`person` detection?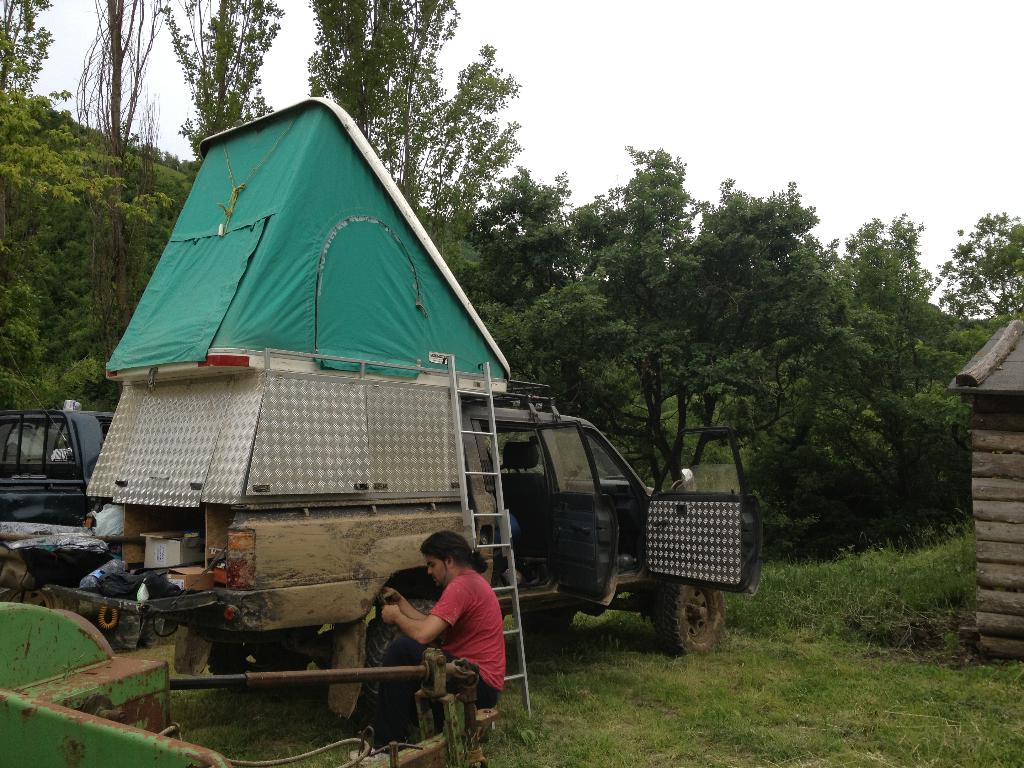
377/532/503/729
